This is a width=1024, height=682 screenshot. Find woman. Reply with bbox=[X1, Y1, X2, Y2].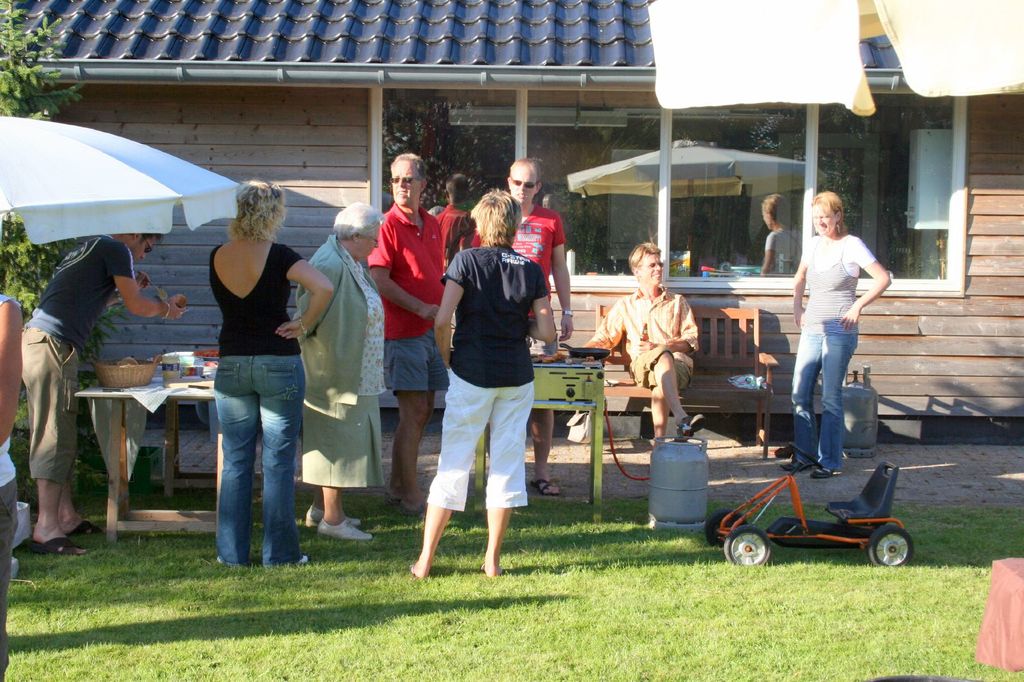
bbox=[405, 187, 554, 582].
